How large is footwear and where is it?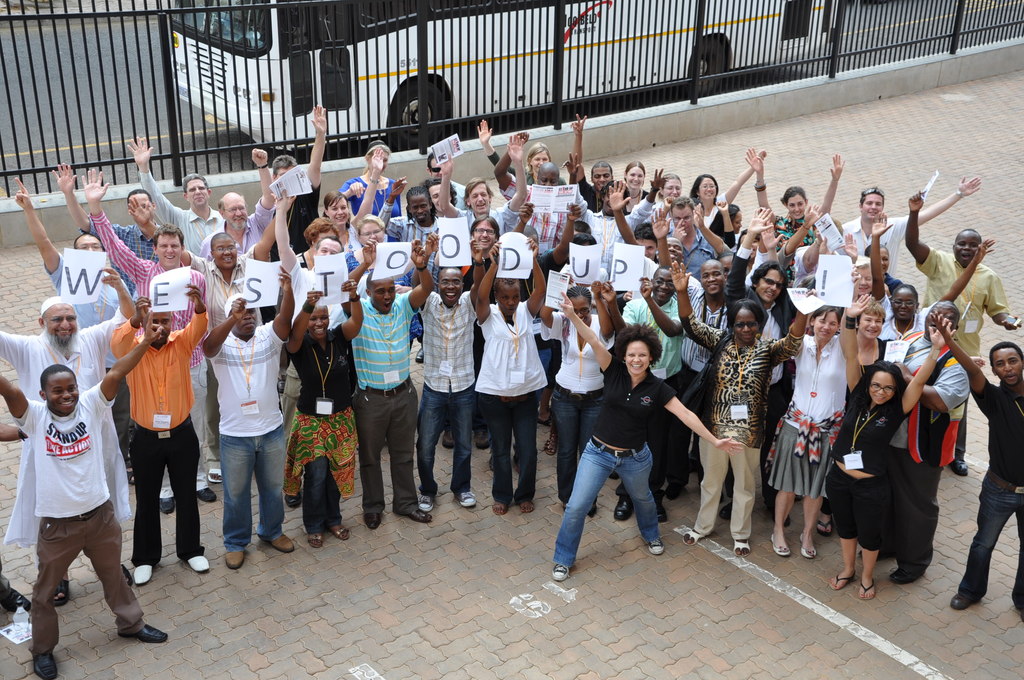
Bounding box: x1=332, y1=522, x2=349, y2=541.
